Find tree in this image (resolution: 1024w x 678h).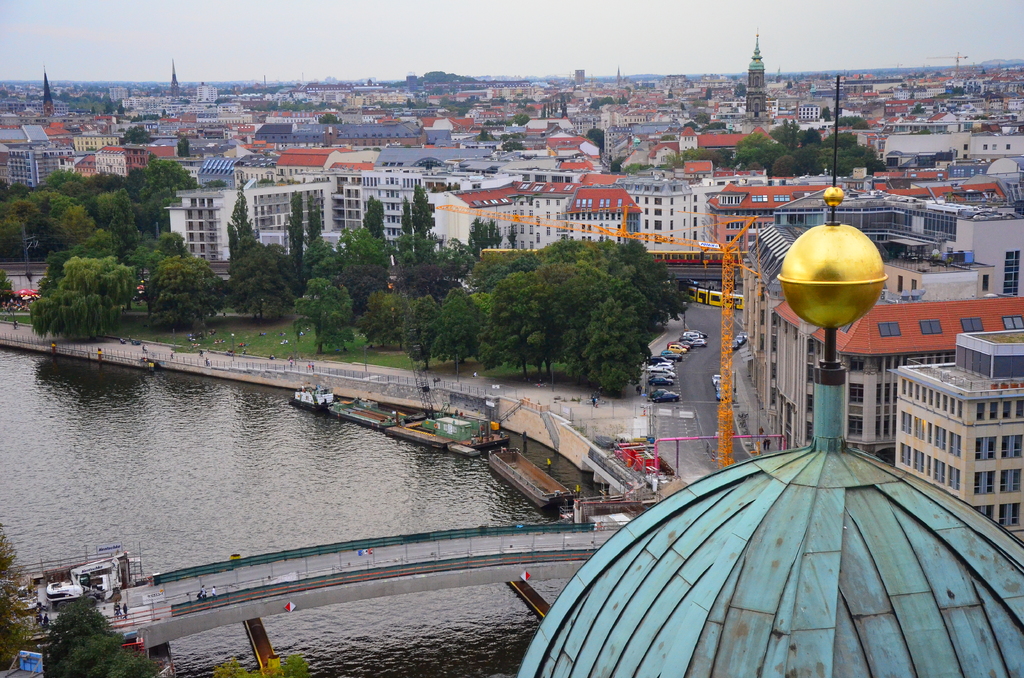
detection(486, 122, 499, 123).
